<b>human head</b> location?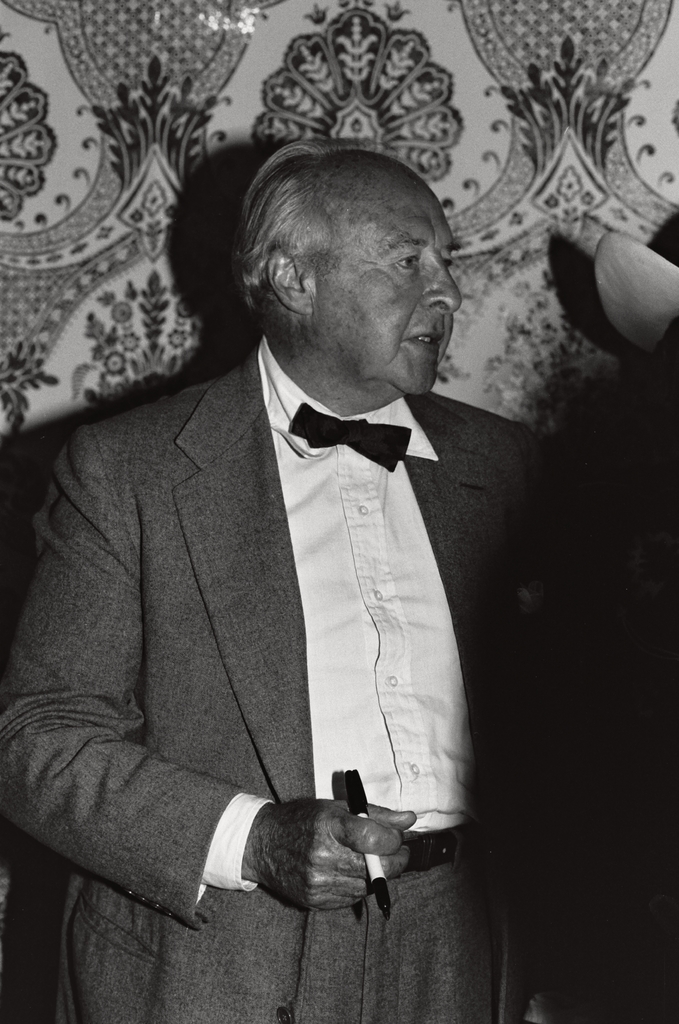
bbox=(255, 129, 475, 431)
